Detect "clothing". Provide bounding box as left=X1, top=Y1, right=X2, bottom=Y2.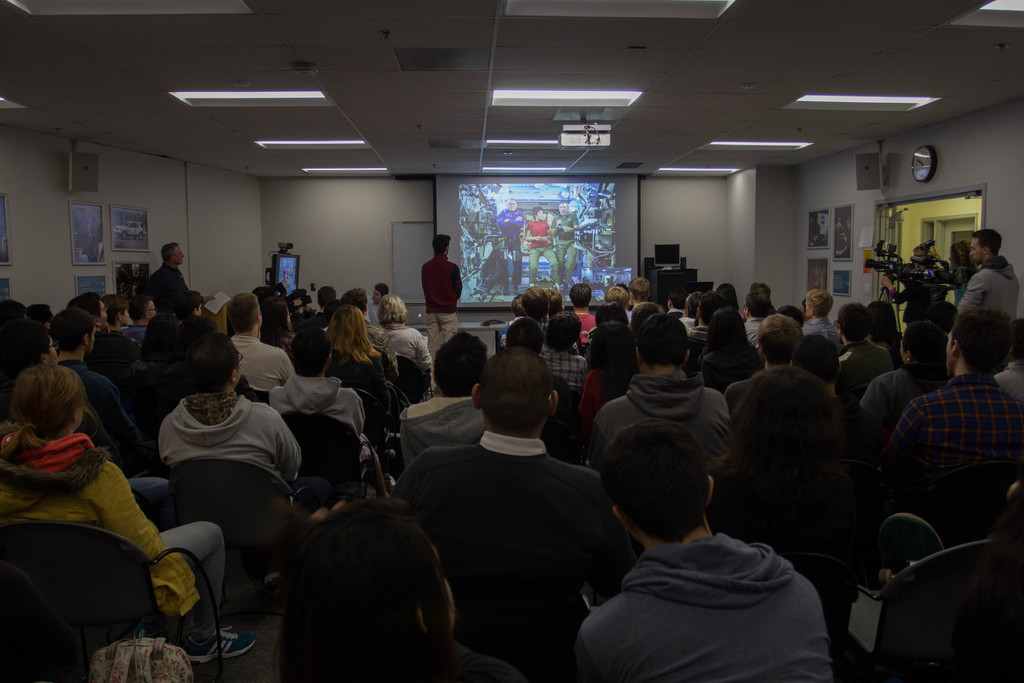
left=743, top=314, right=764, bottom=351.
